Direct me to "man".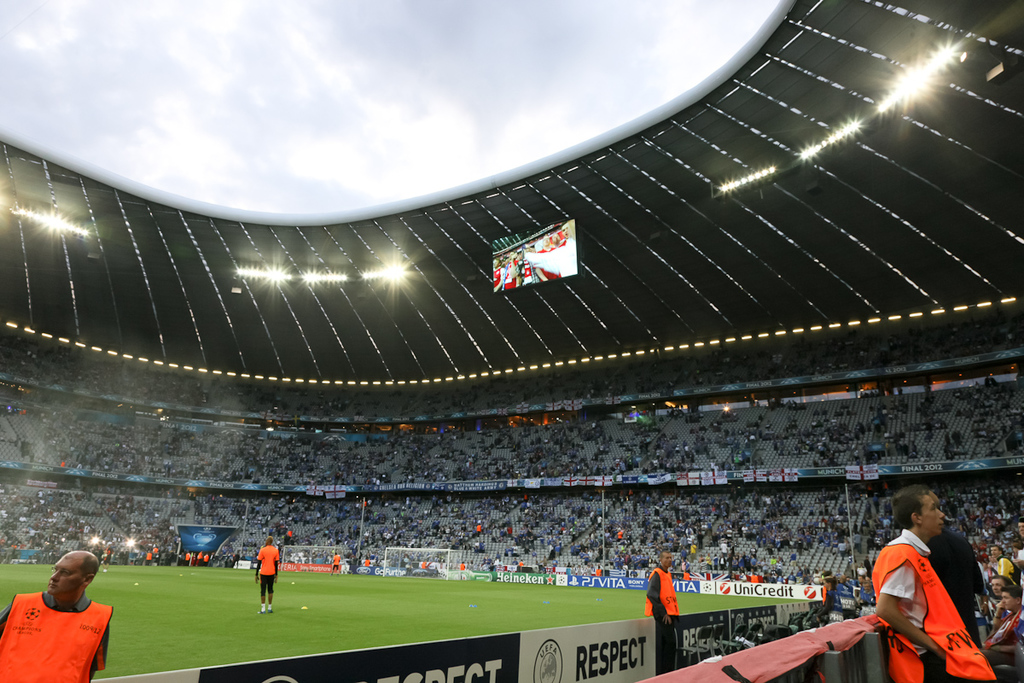
Direction: bbox(329, 547, 346, 574).
